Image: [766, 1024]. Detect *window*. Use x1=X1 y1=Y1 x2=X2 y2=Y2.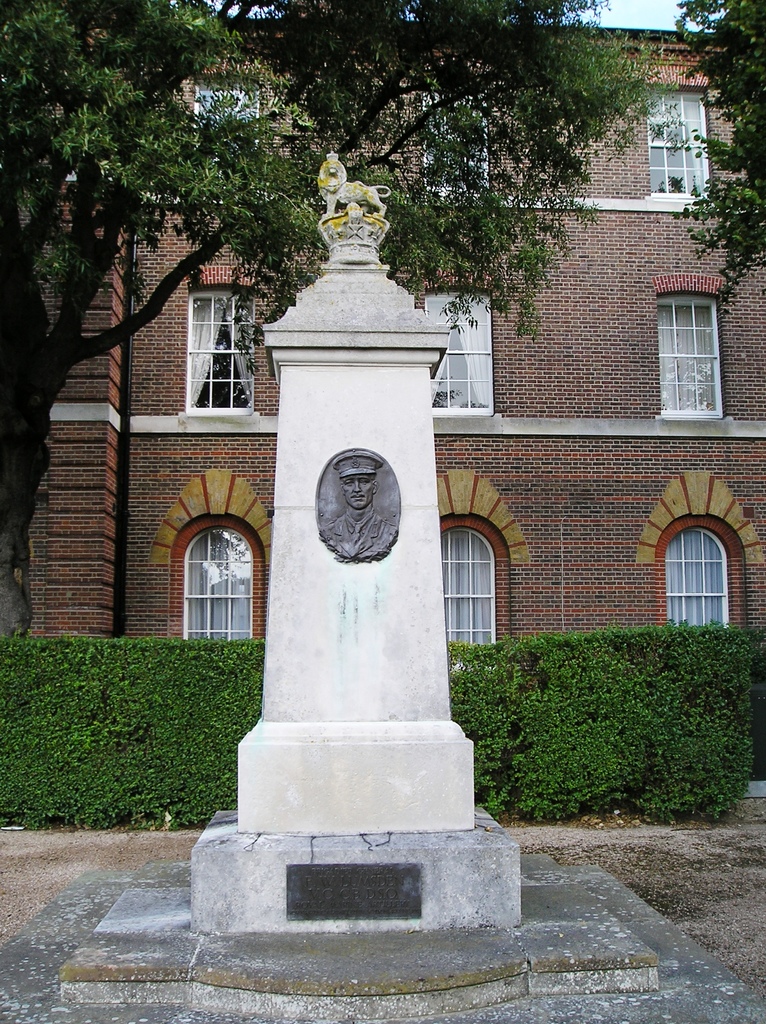
x1=440 y1=529 x2=498 y2=646.
